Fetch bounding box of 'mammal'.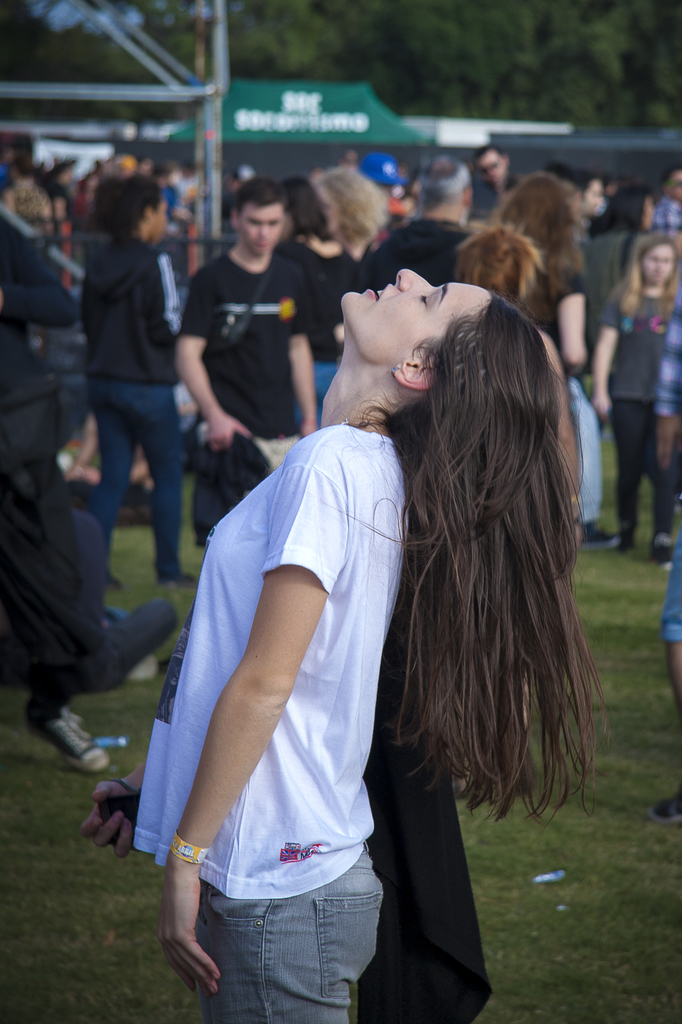
Bbox: (308, 162, 393, 260).
